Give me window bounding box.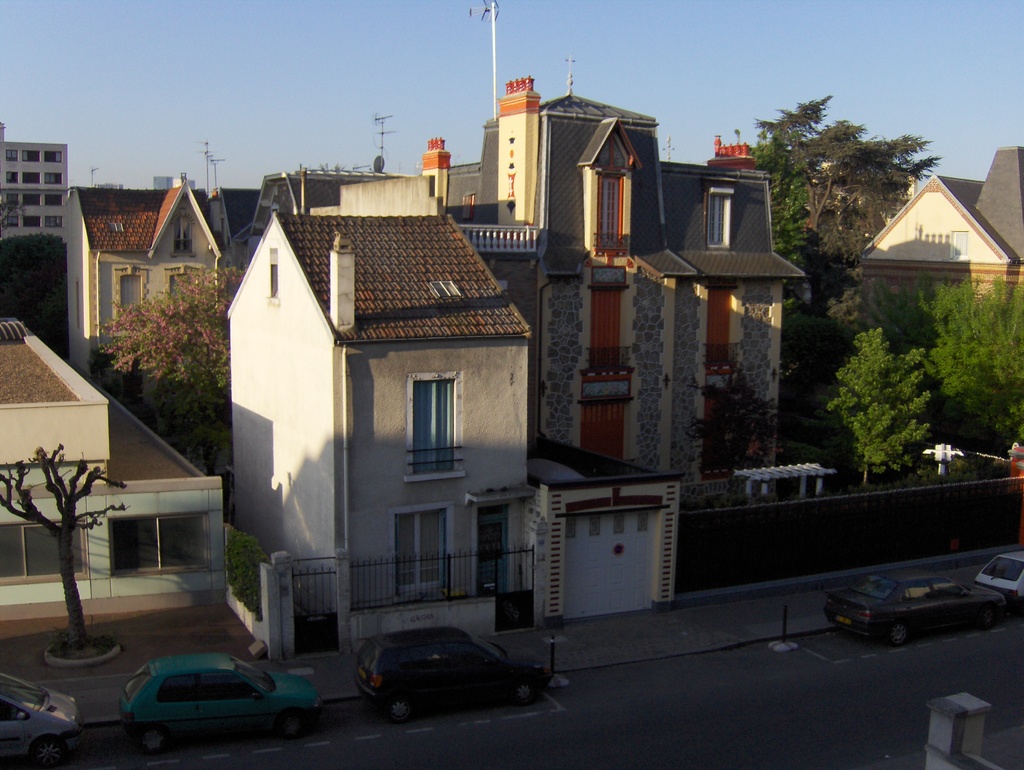
bbox(589, 287, 621, 372).
